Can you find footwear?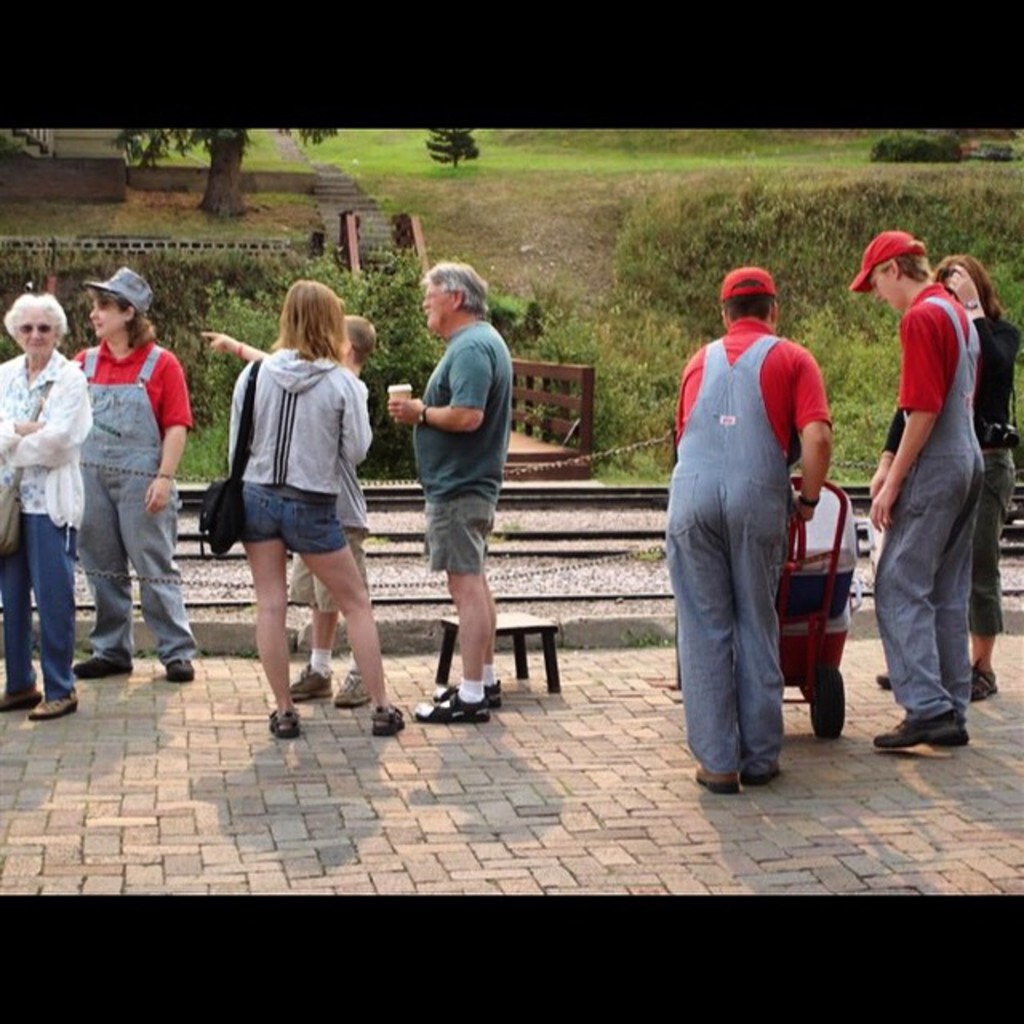
Yes, bounding box: region(869, 670, 893, 694).
